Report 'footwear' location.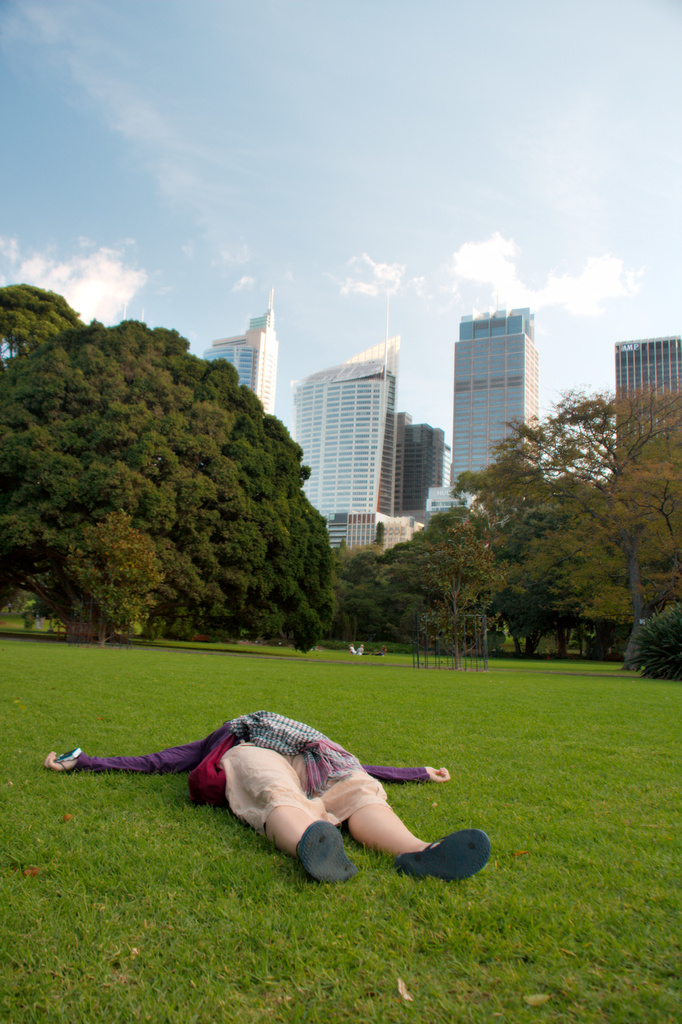
Report: (396,835,488,895).
